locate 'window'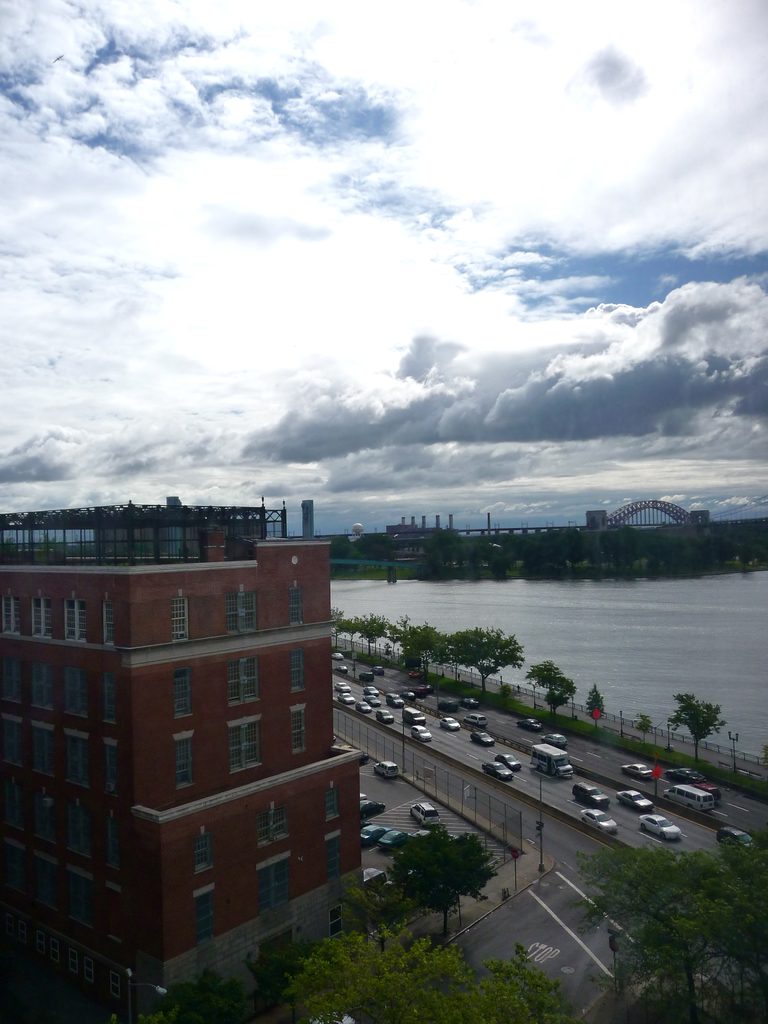
x1=172, y1=597, x2=189, y2=643
